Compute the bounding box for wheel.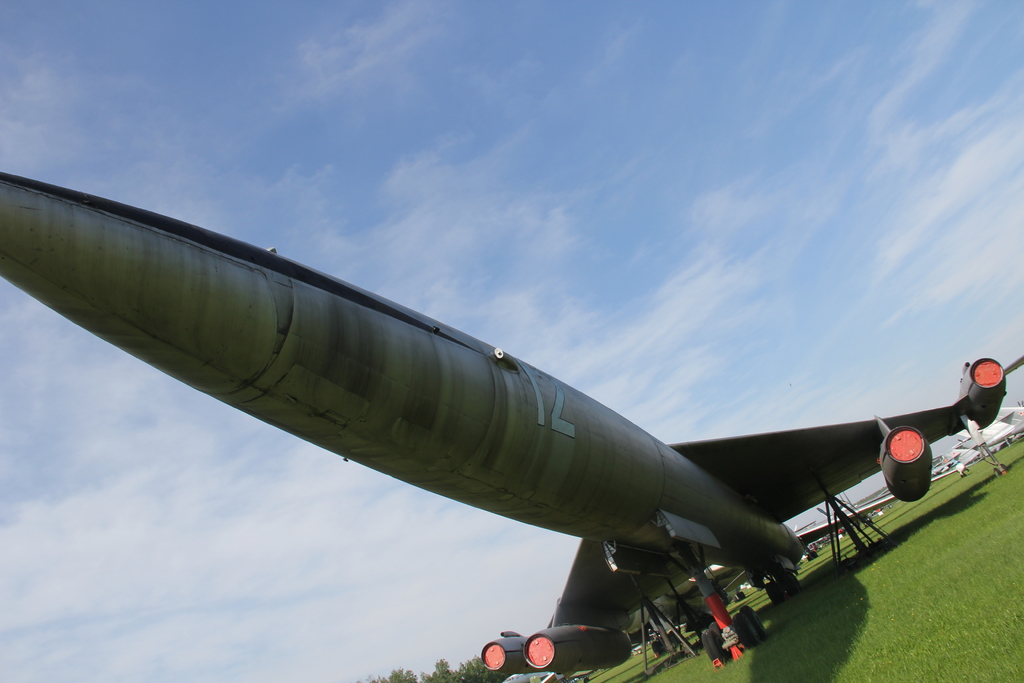
Rect(779, 572, 795, 596).
